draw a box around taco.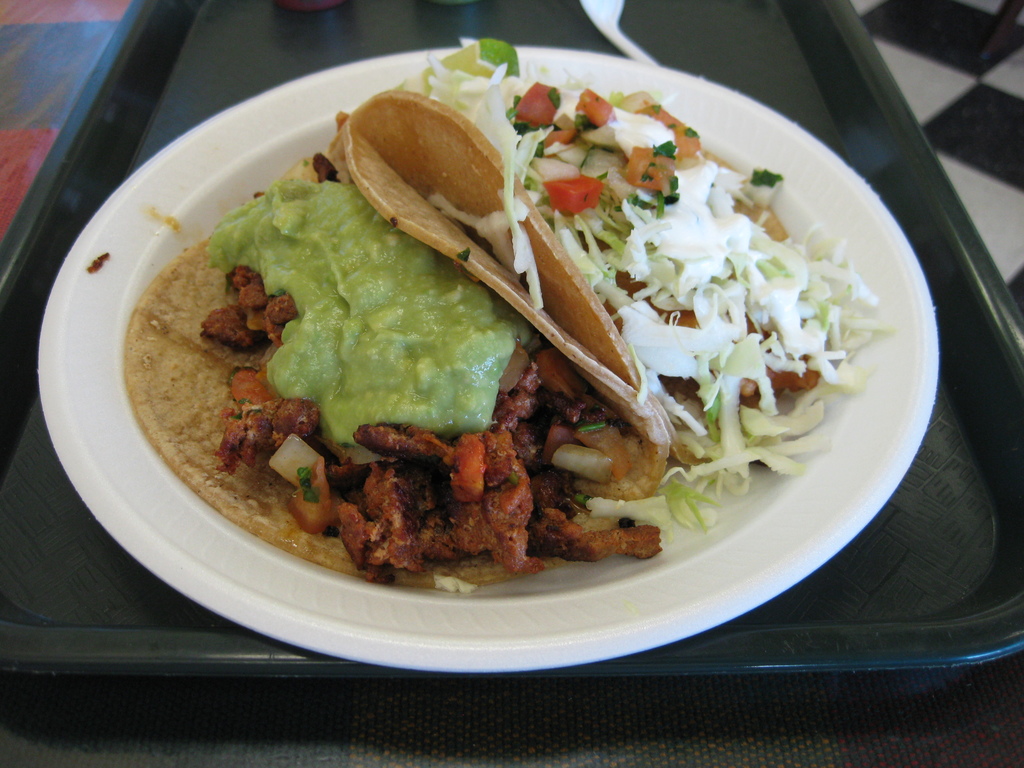
[left=123, top=122, right=671, bottom=592].
